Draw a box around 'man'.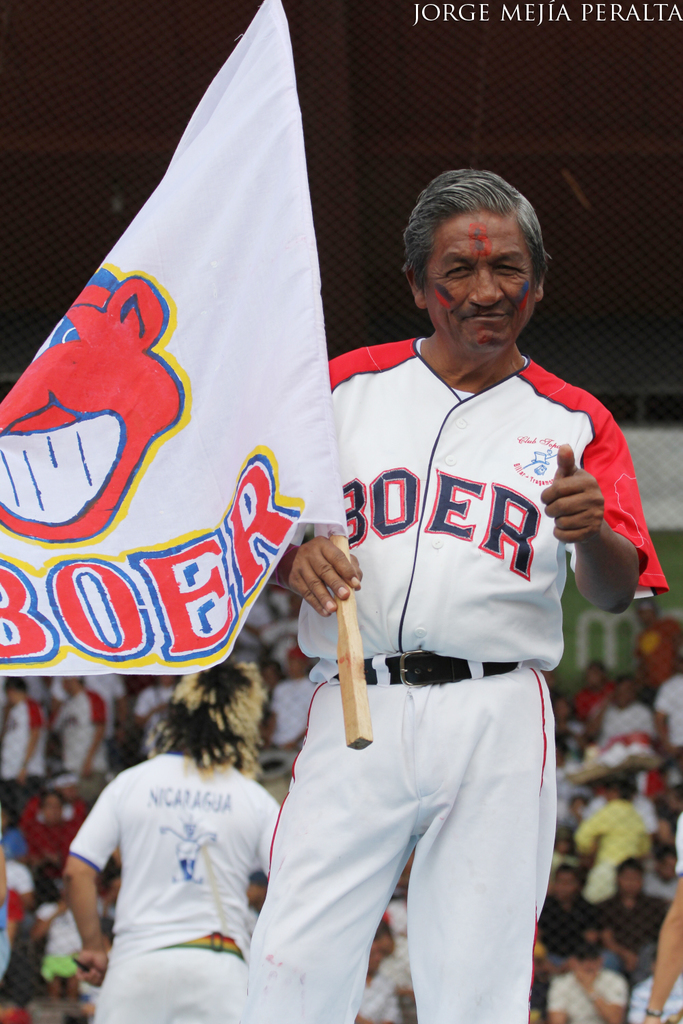
BBox(247, 150, 640, 1023).
